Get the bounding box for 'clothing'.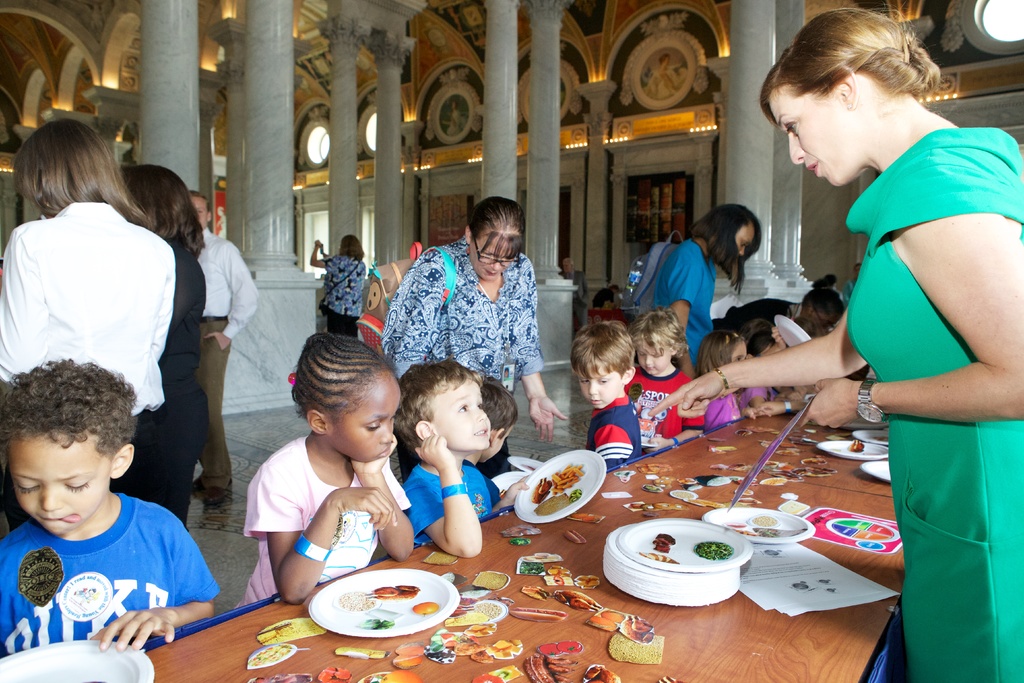
[left=236, top=434, right=416, bottom=608].
